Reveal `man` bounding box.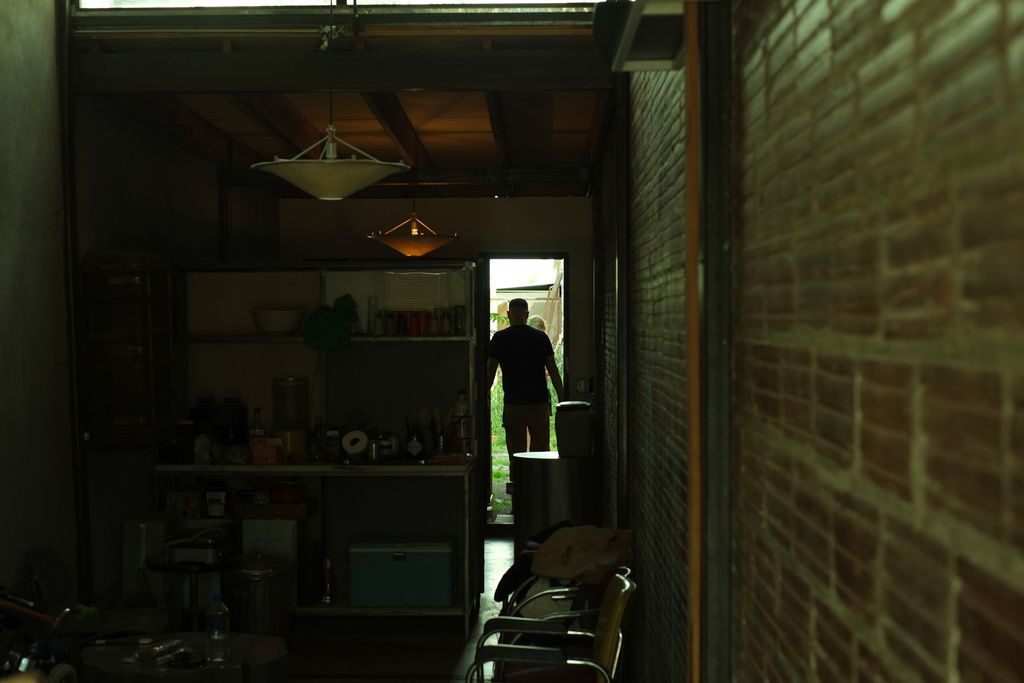
Revealed: detection(484, 300, 561, 499).
